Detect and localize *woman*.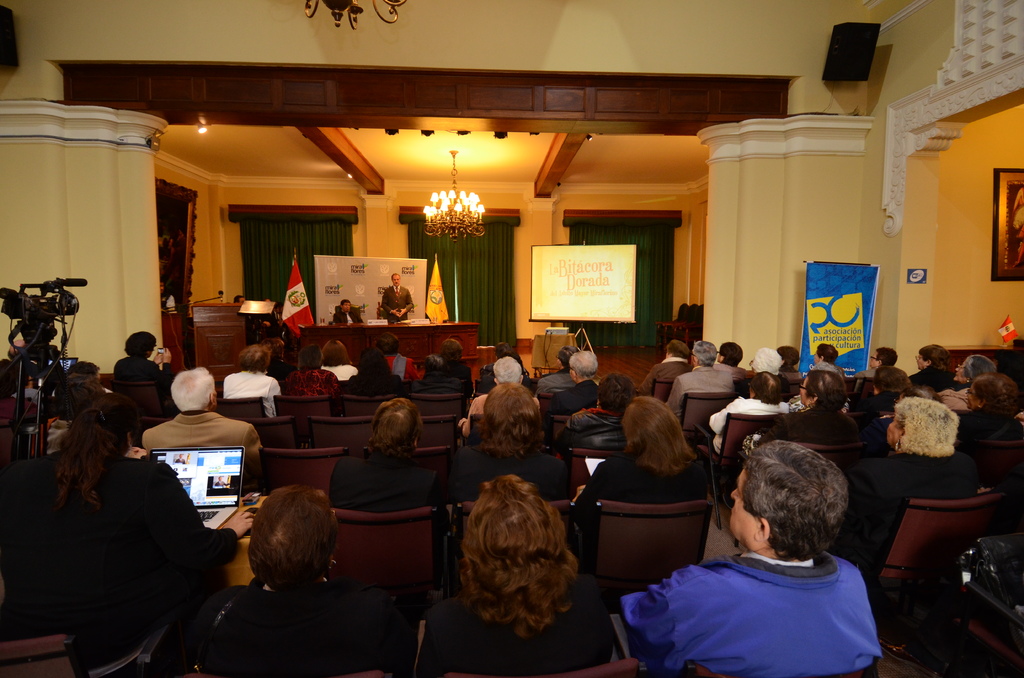
Localized at select_region(225, 344, 282, 417).
